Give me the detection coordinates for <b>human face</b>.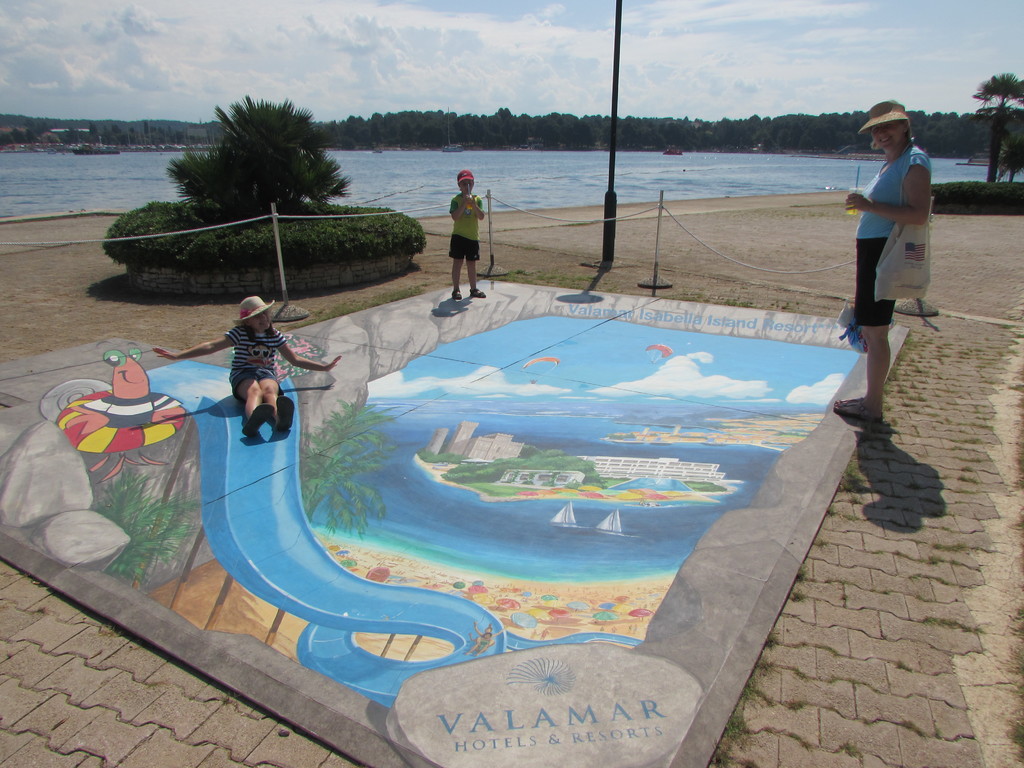
pyautogui.locateOnScreen(251, 312, 267, 332).
